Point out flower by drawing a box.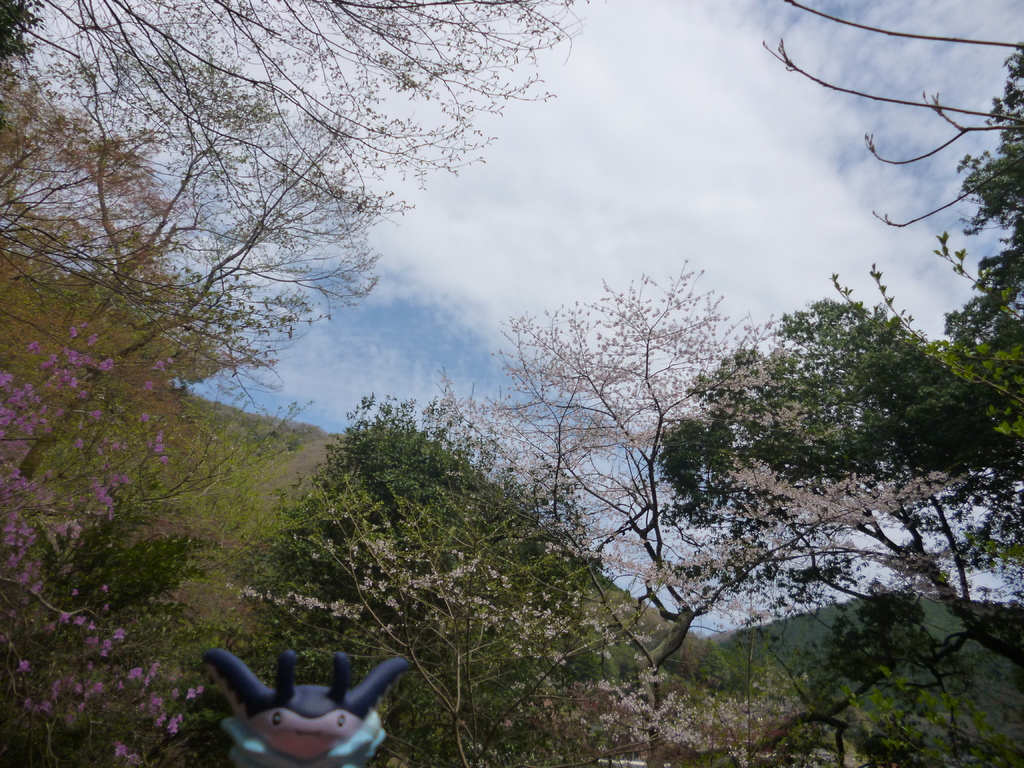
152 359 164 371.
